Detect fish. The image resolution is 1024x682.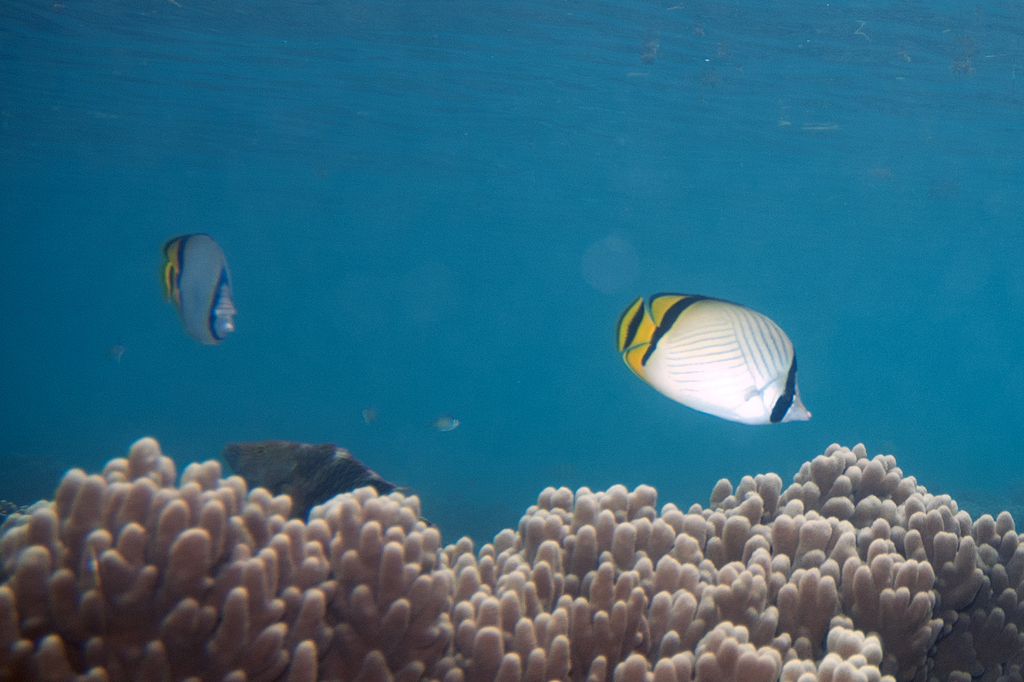
Rect(165, 227, 238, 344).
